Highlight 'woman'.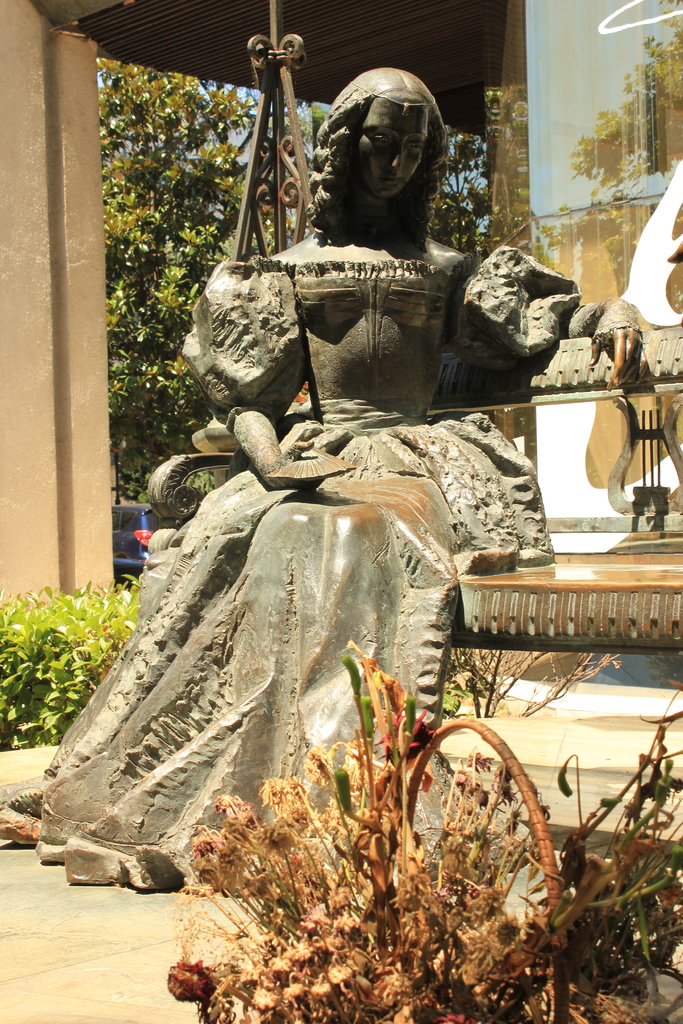
Highlighted region: (left=9, top=67, right=648, bottom=893).
